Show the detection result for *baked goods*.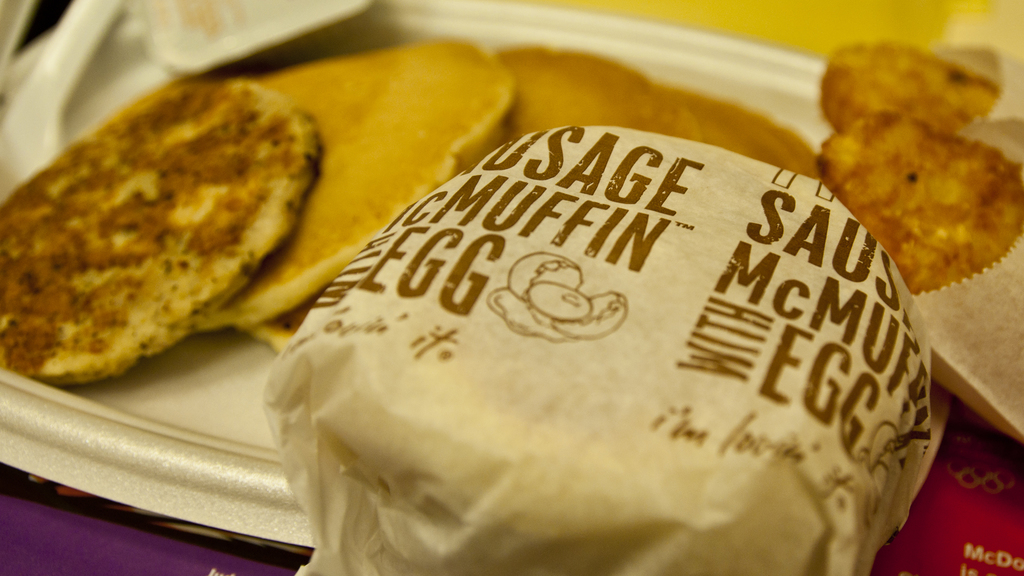
bbox(0, 68, 326, 388).
